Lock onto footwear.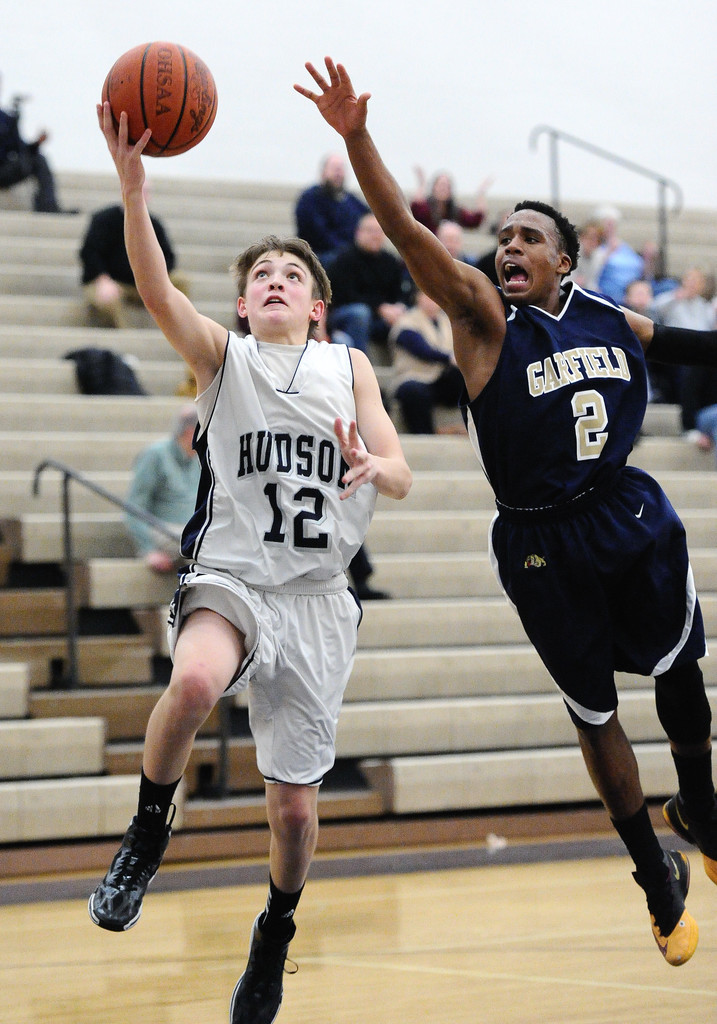
Locked: detection(636, 849, 702, 972).
